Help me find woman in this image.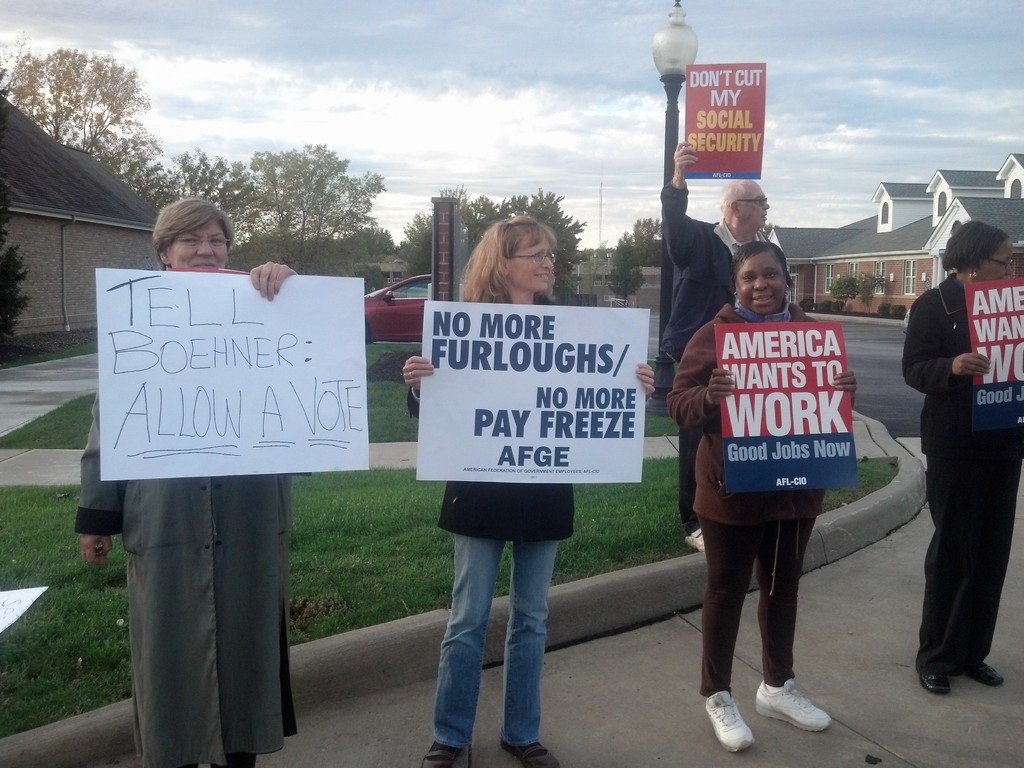
Found it: (662, 246, 860, 751).
